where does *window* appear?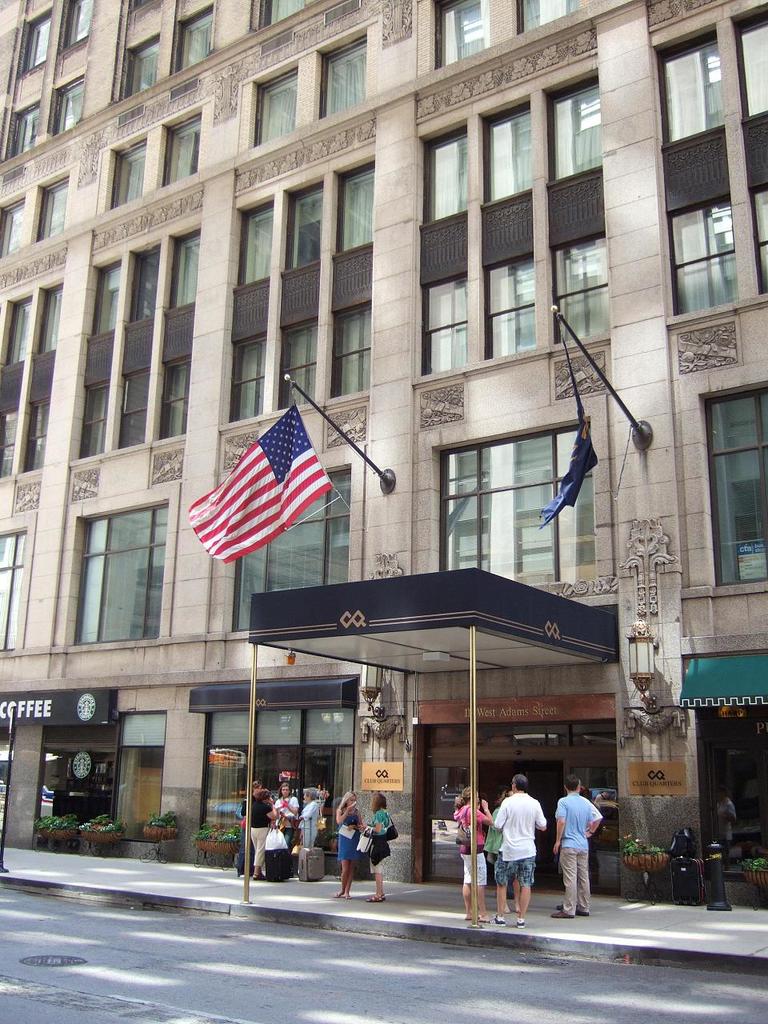
Appears at 543 233 618 351.
